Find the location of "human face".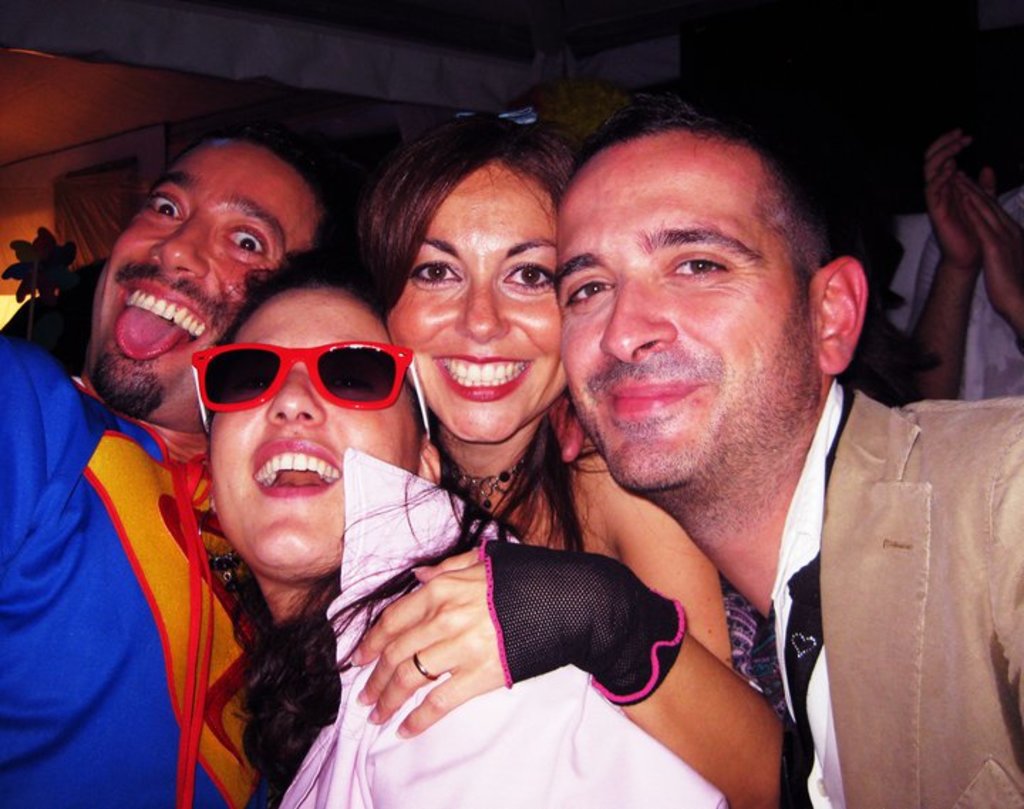
Location: locate(381, 171, 566, 446).
